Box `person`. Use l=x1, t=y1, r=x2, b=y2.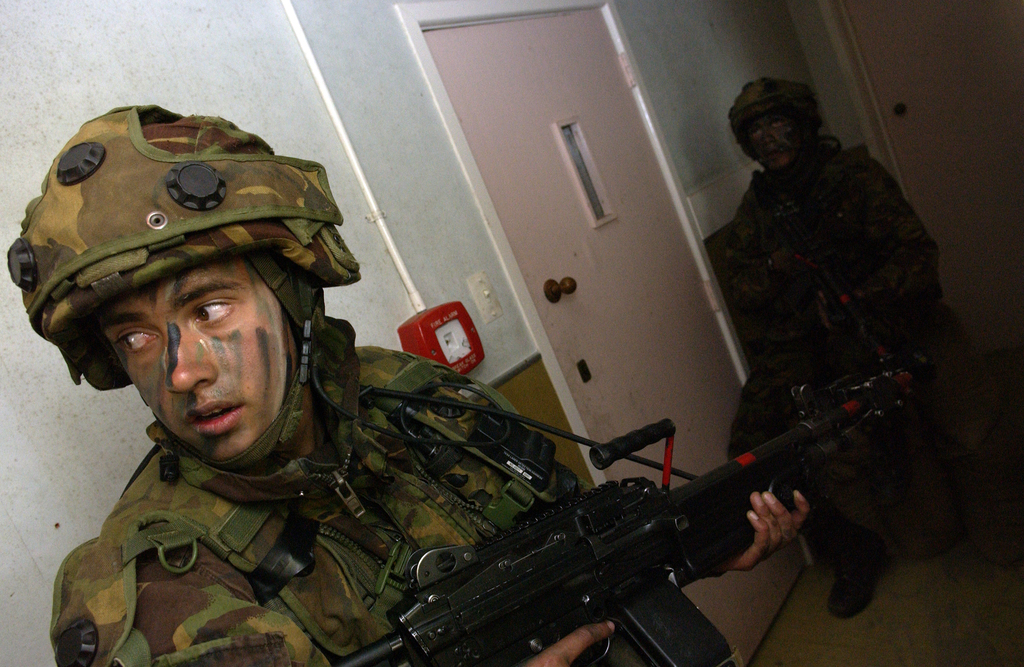
l=729, t=70, r=961, b=632.
